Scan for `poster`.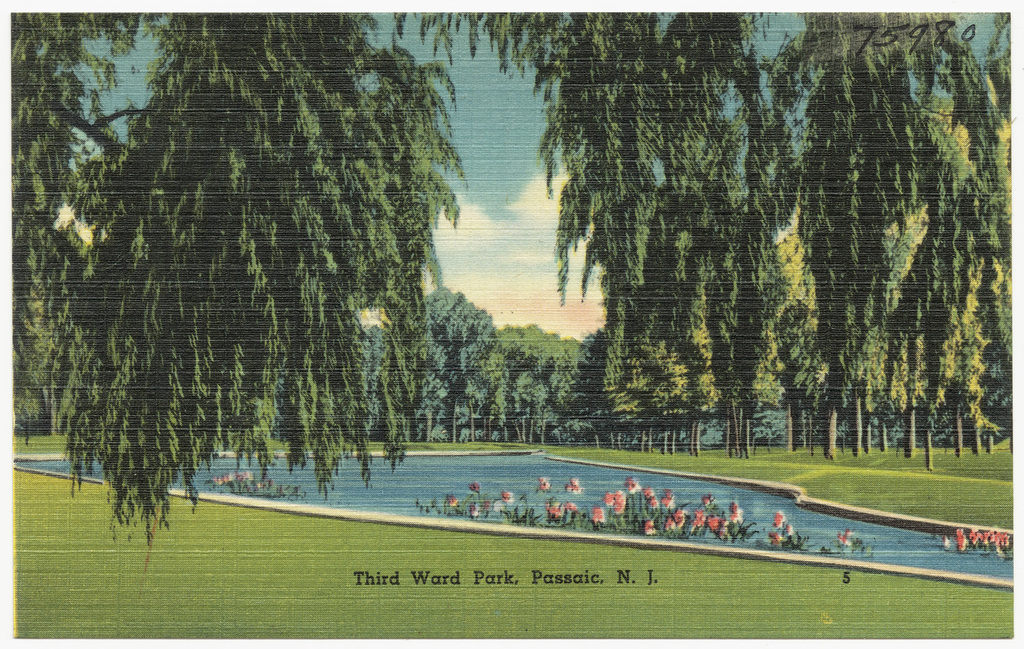
Scan result: {"x1": 0, "y1": 0, "x2": 1023, "y2": 648}.
